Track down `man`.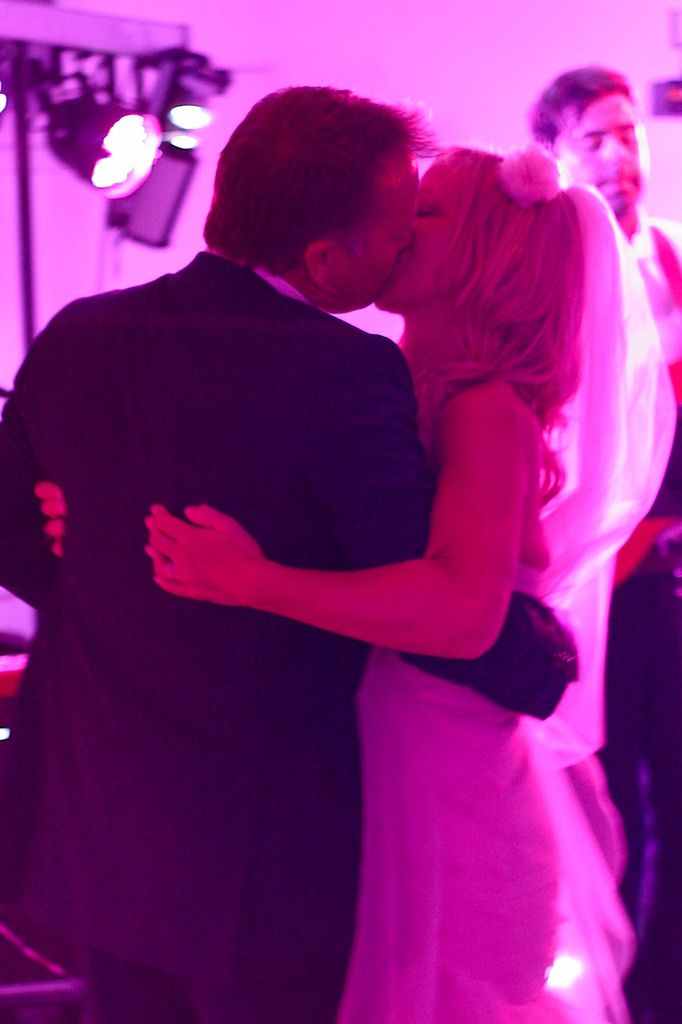
Tracked to region(520, 62, 681, 1023).
